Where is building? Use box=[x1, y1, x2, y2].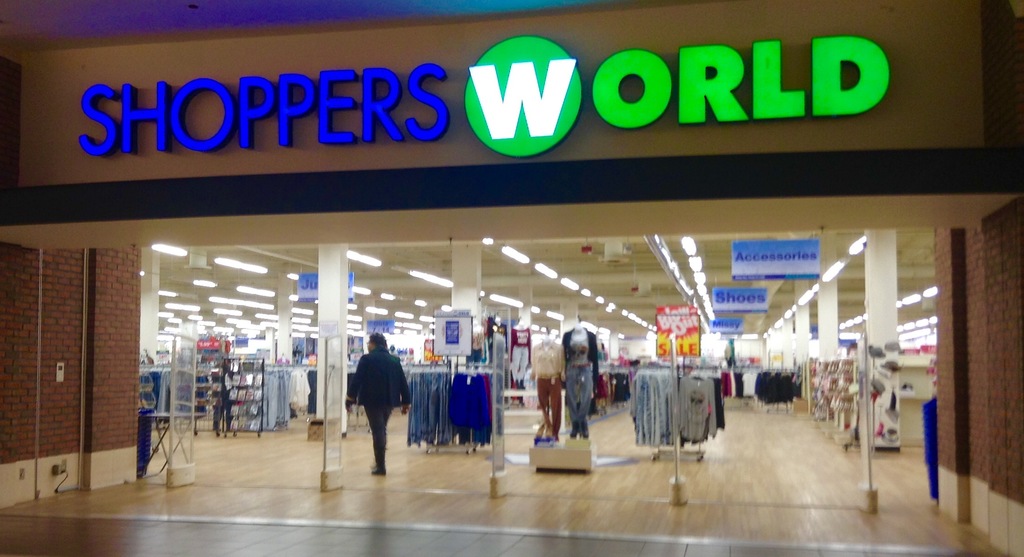
box=[0, 0, 1022, 556].
